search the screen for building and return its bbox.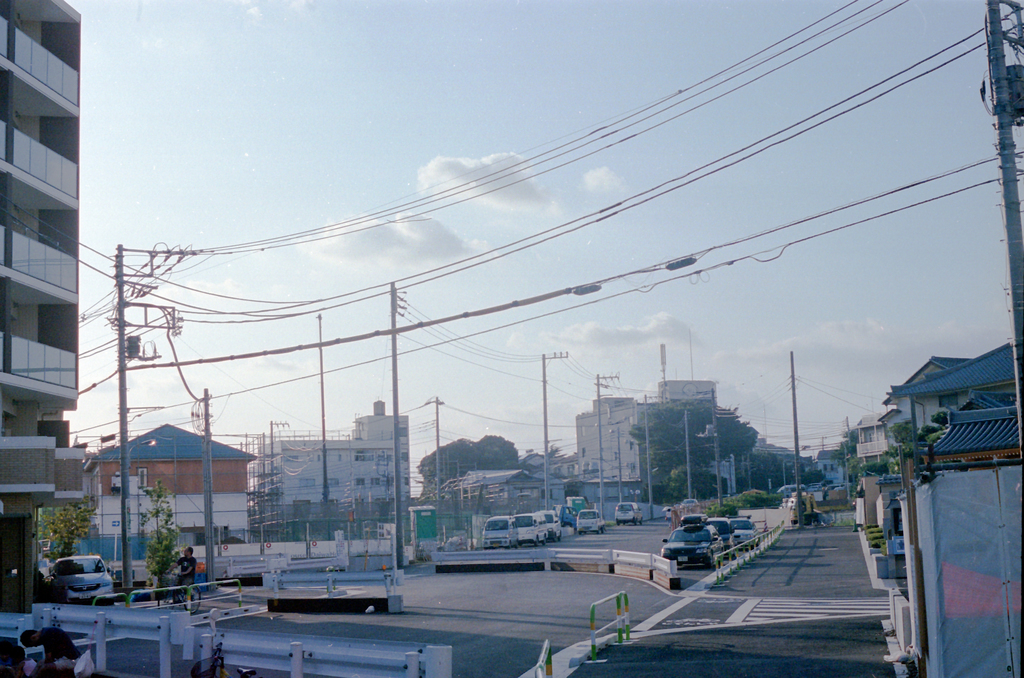
Found: [left=103, top=427, right=257, bottom=561].
